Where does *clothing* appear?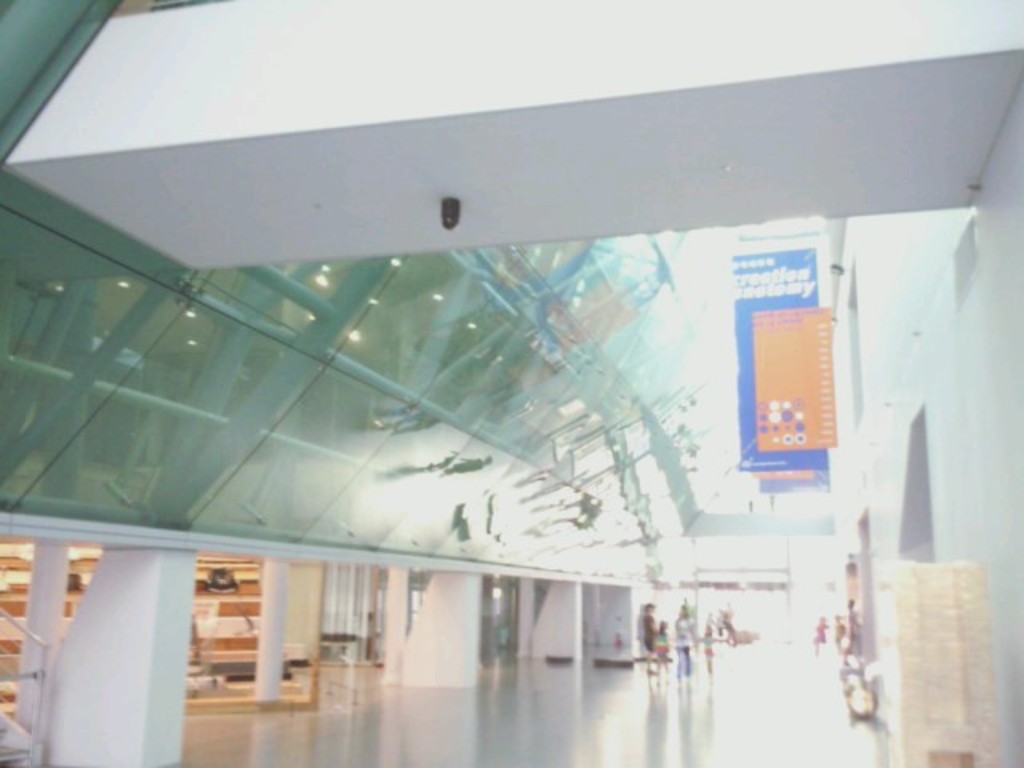
Appears at {"x1": 670, "y1": 608, "x2": 690, "y2": 666}.
